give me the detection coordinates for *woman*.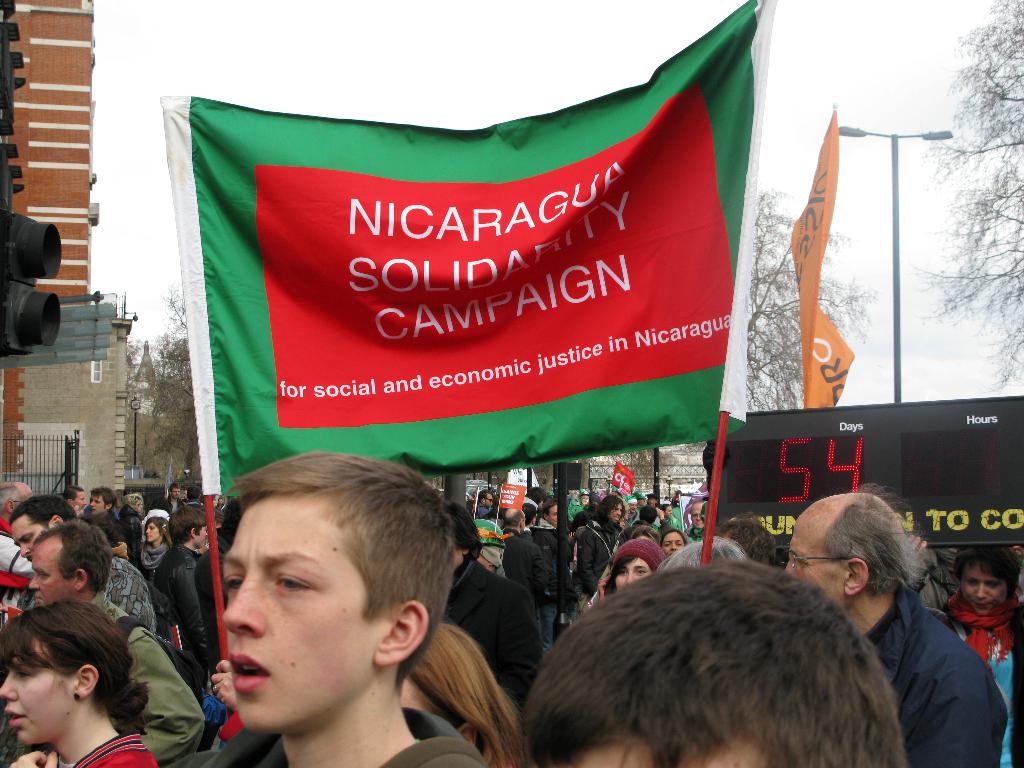
box=[659, 527, 689, 561].
